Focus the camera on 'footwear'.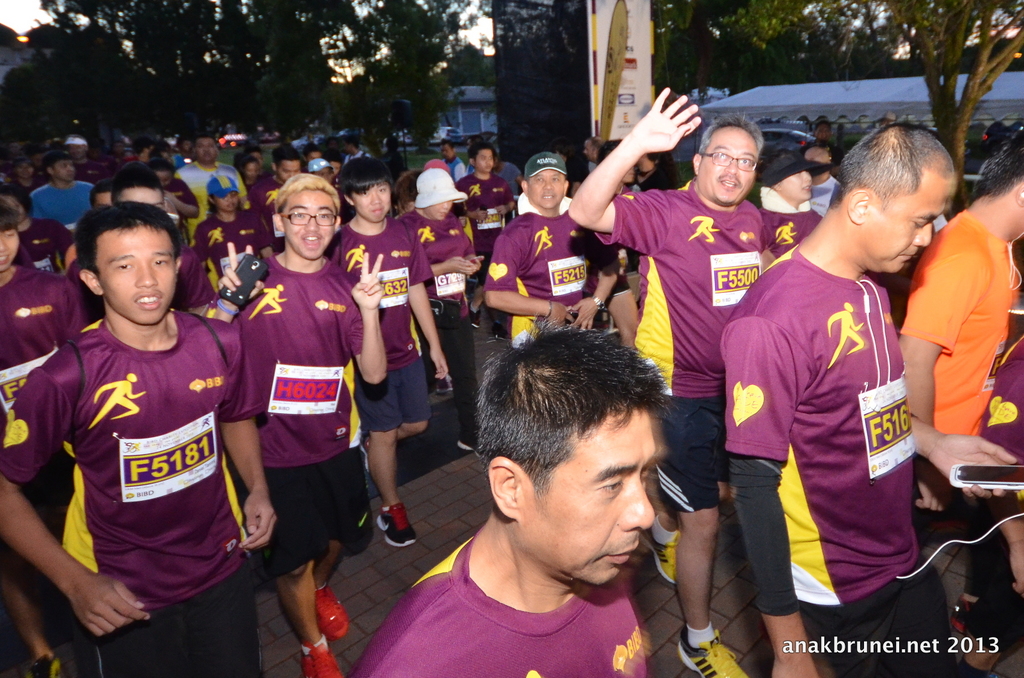
Focus region: [x1=312, y1=579, x2=348, y2=638].
